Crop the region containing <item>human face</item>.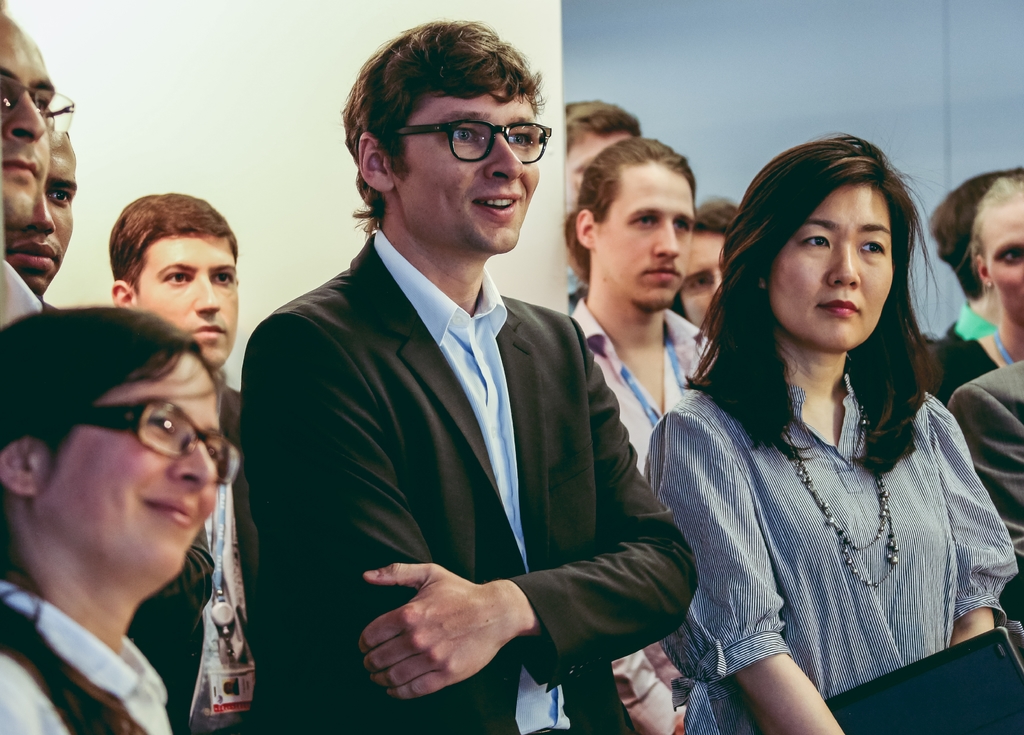
Crop region: [397,76,540,245].
